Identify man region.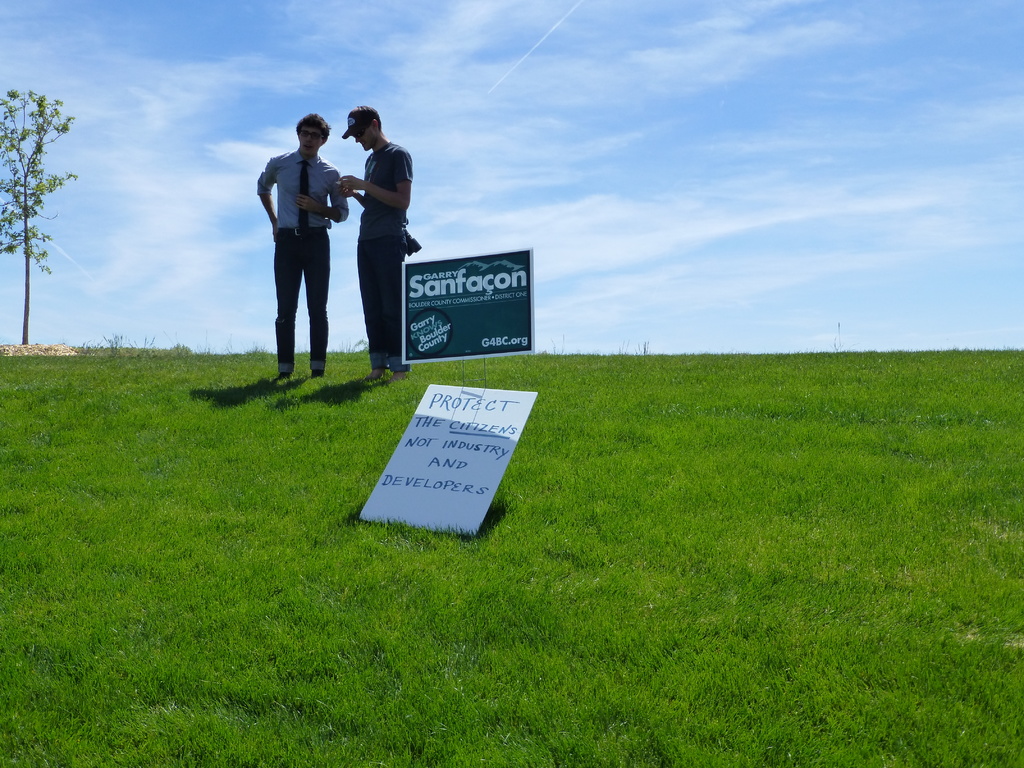
Region: rect(248, 102, 352, 392).
